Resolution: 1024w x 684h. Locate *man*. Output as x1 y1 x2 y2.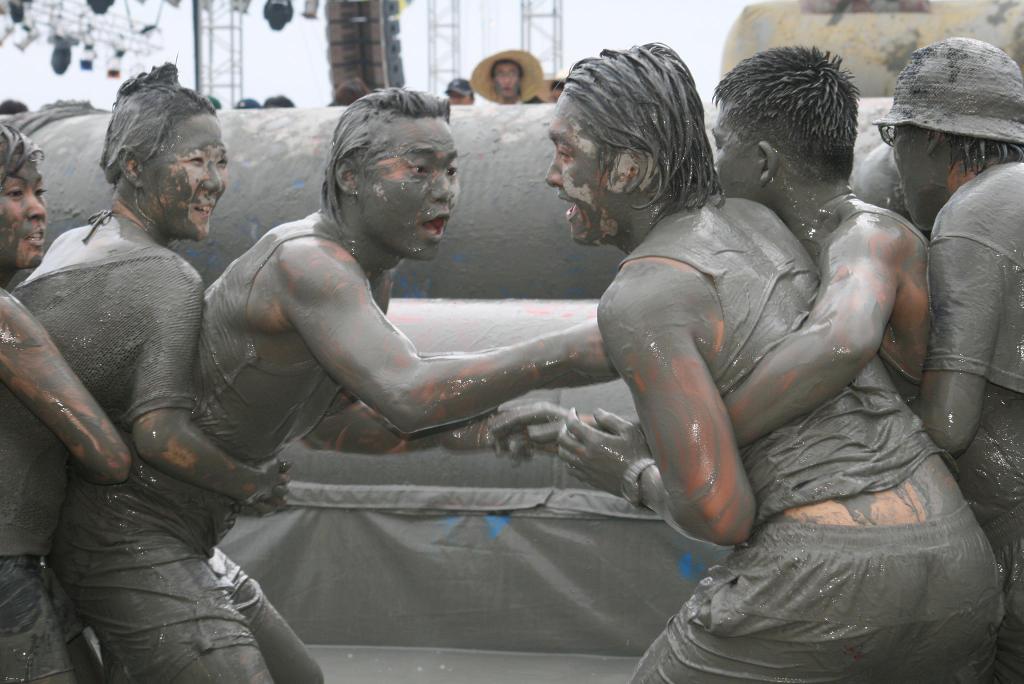
863 32 1023 453.
